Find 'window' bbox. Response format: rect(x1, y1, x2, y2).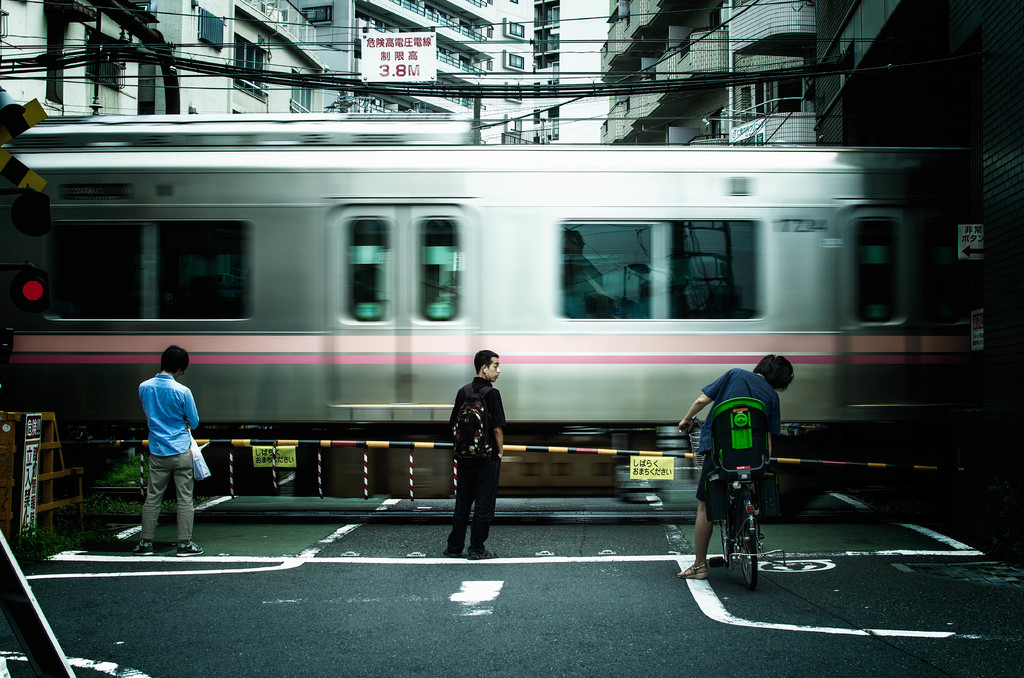
rect(304, 6, 330, 25).
